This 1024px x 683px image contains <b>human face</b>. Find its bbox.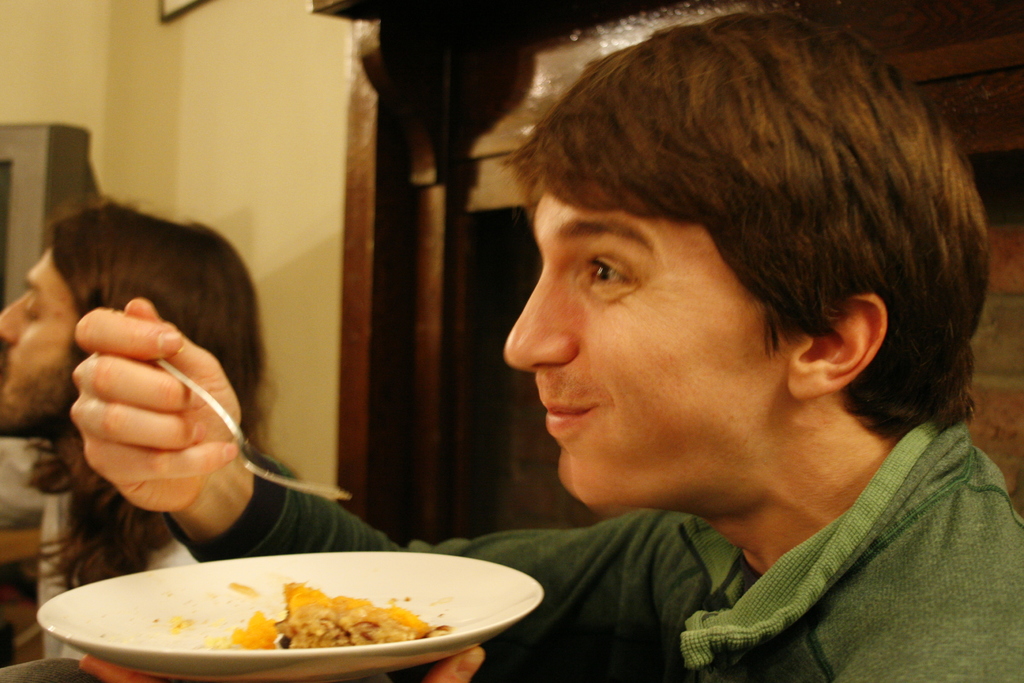
<bbox>505, 184, 740, 508</bbox>.
